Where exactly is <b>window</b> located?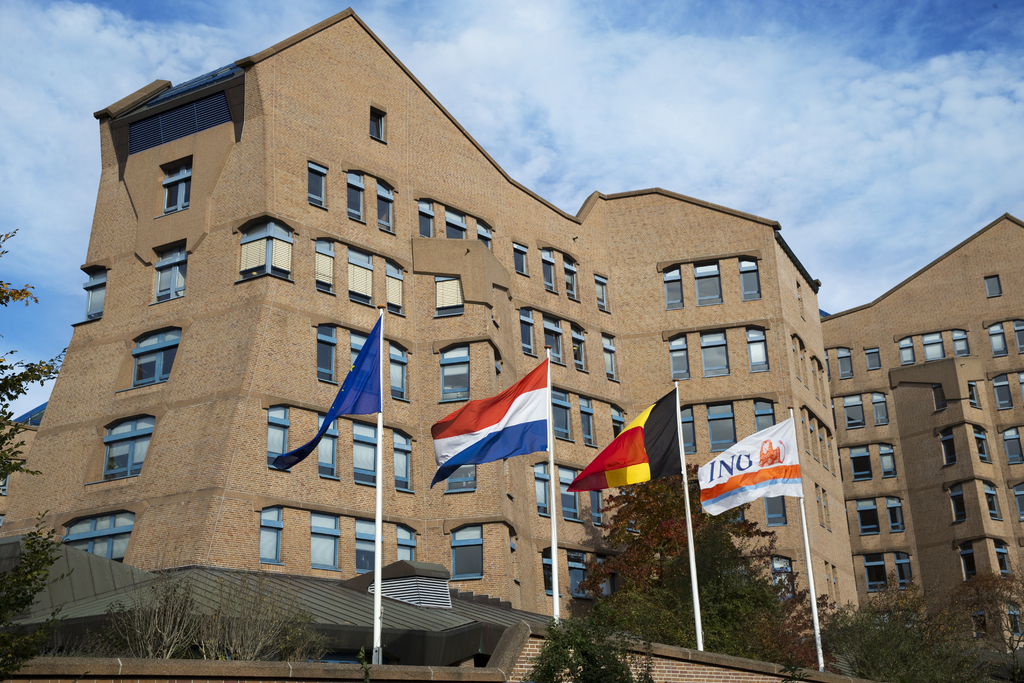
Its bounding box is 84 419 161 488.
